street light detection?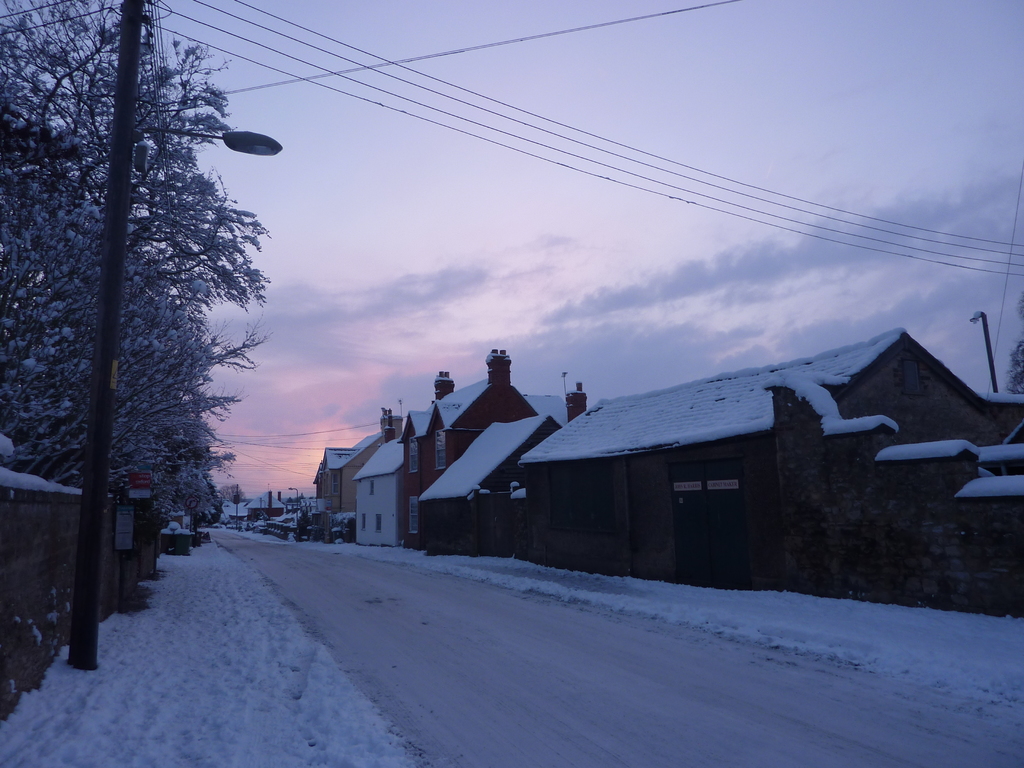
966, 307, 1002, 399
